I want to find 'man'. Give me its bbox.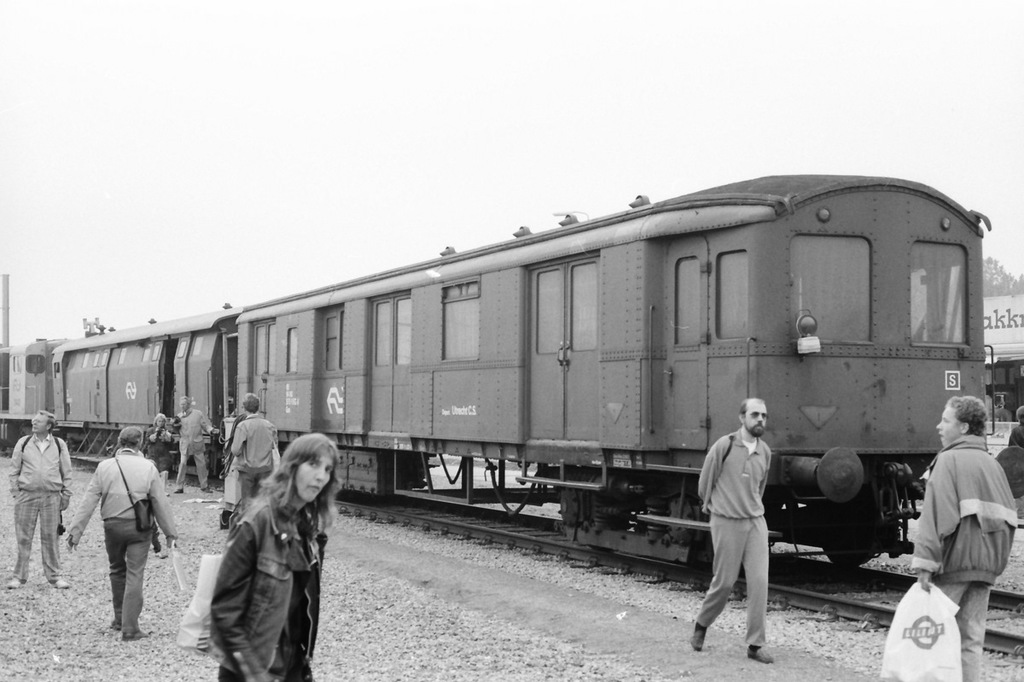
(x1=167, y1=398, x2=218, y2=488).
